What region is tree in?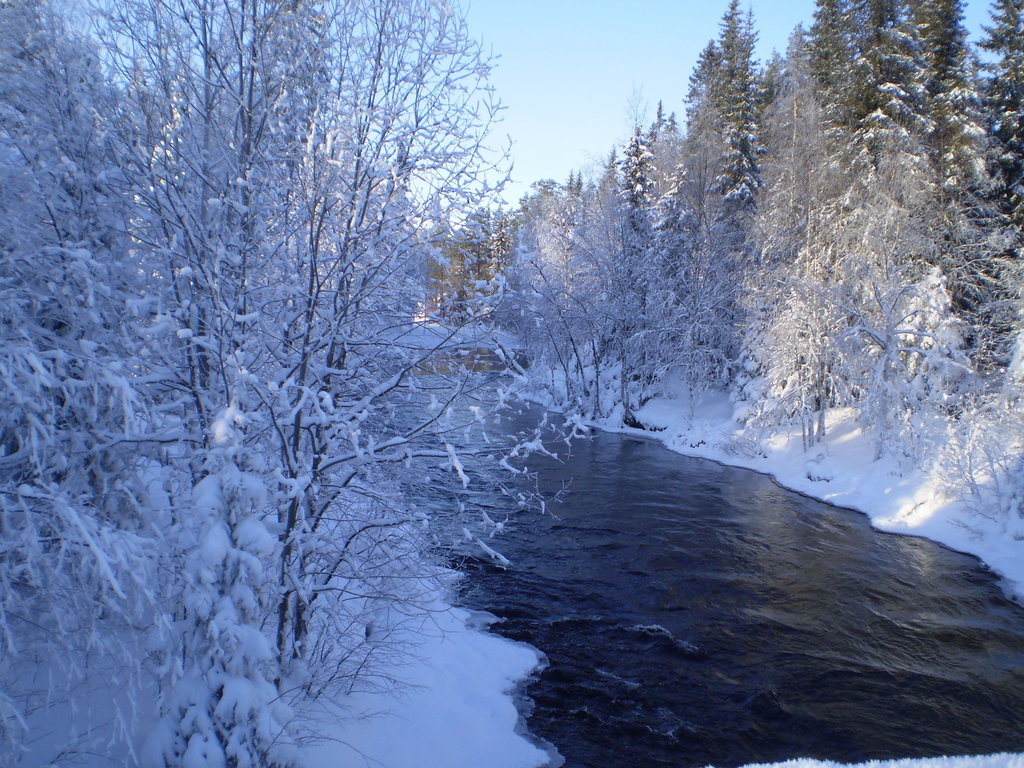
Rect(945, 0, 1023, 229).
